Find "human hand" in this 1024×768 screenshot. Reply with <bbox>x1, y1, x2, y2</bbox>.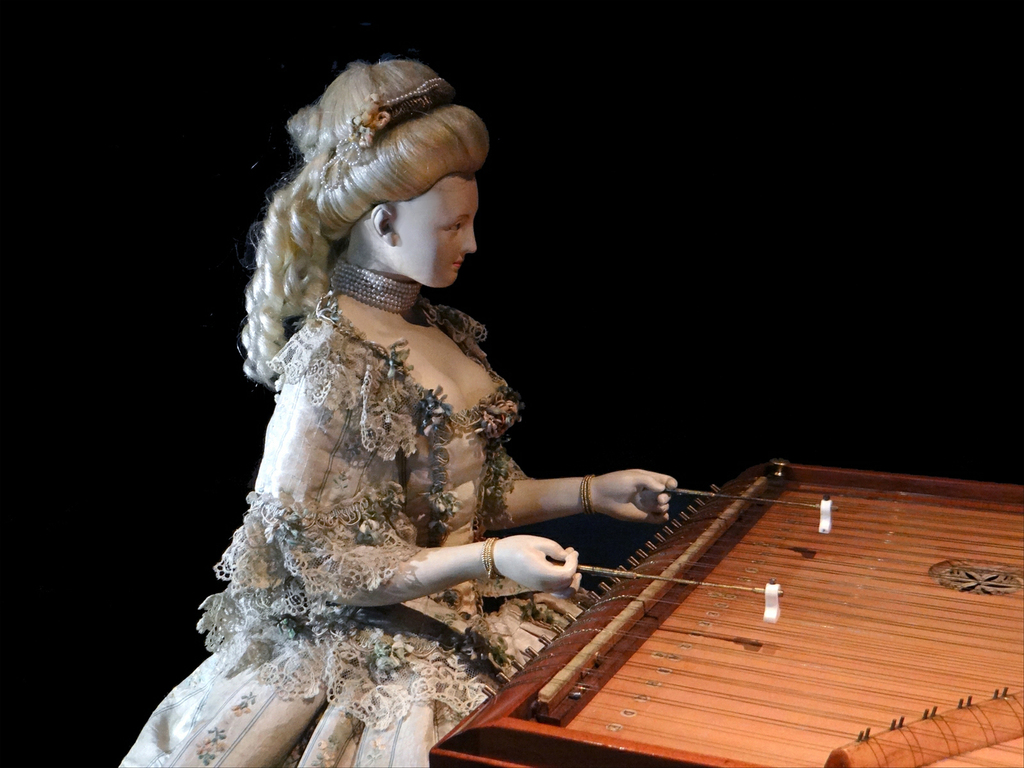
<bbox>568, 458, 680, 539</bbox>.
